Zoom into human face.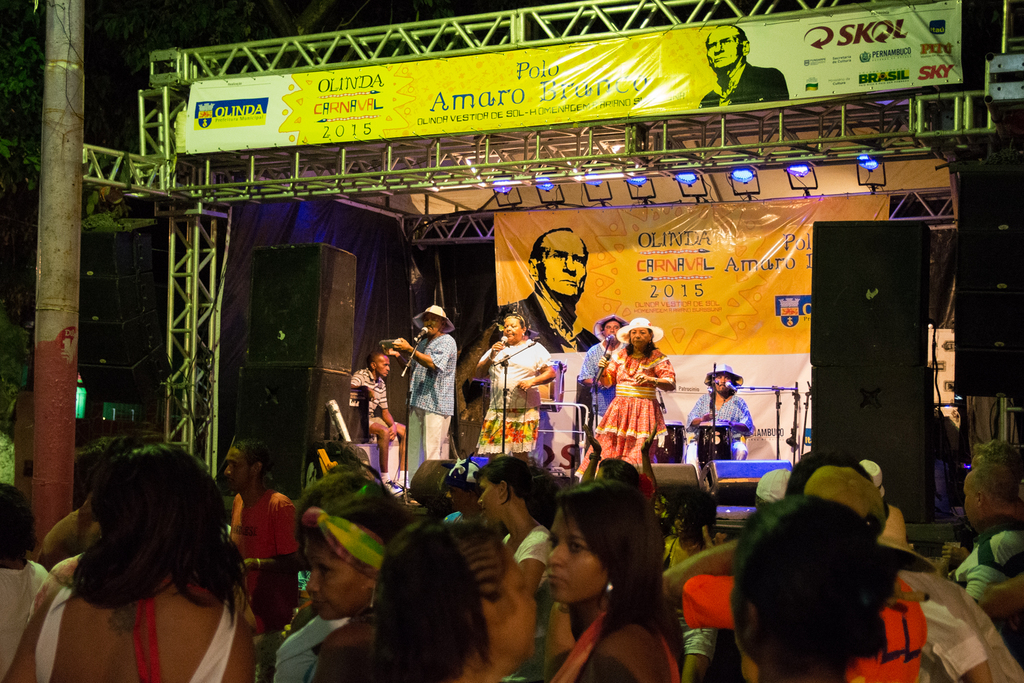
Zoom target: x1=501, y1=547, x2=538, y2=658.
